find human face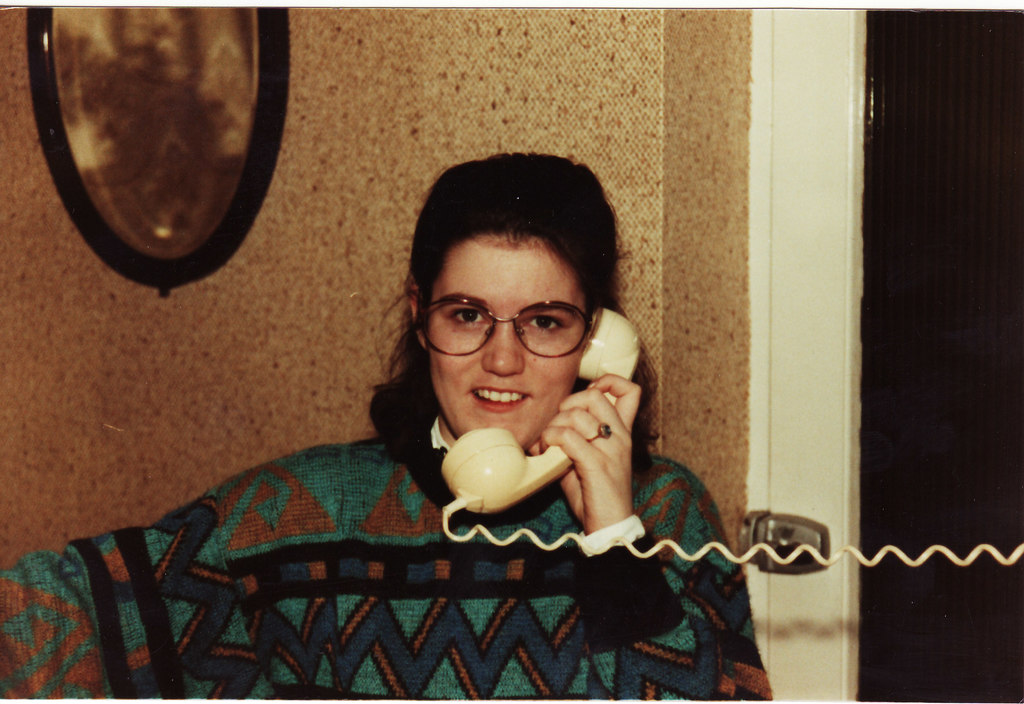
429:235:591:450
